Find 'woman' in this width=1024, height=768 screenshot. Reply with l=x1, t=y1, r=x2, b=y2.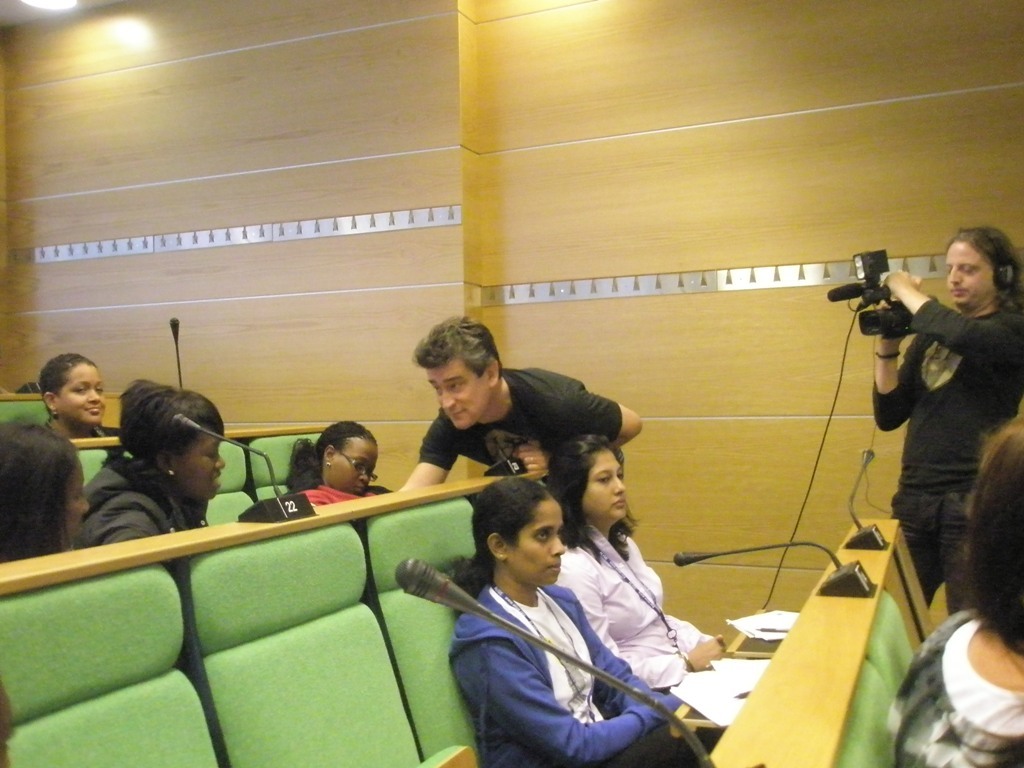
l=0, t=413, r=94, b=564.
